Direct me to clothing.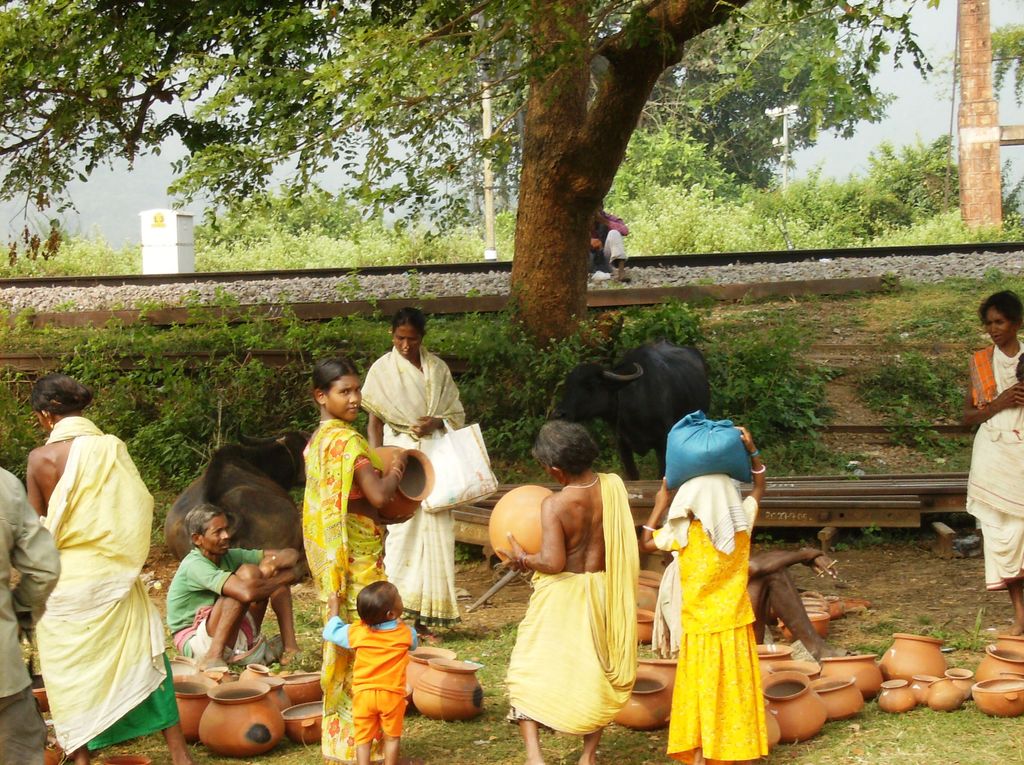
Direction: BBox(653, 471, 762, 764).
